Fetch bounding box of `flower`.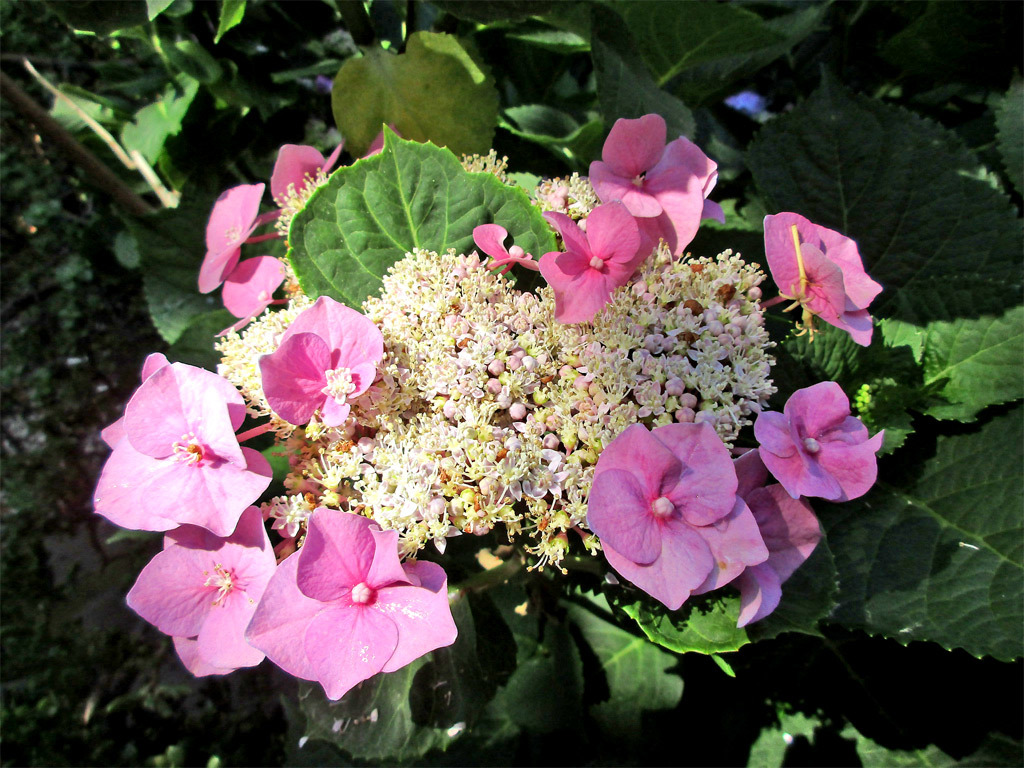
Bbox: 758 197 890 339.
